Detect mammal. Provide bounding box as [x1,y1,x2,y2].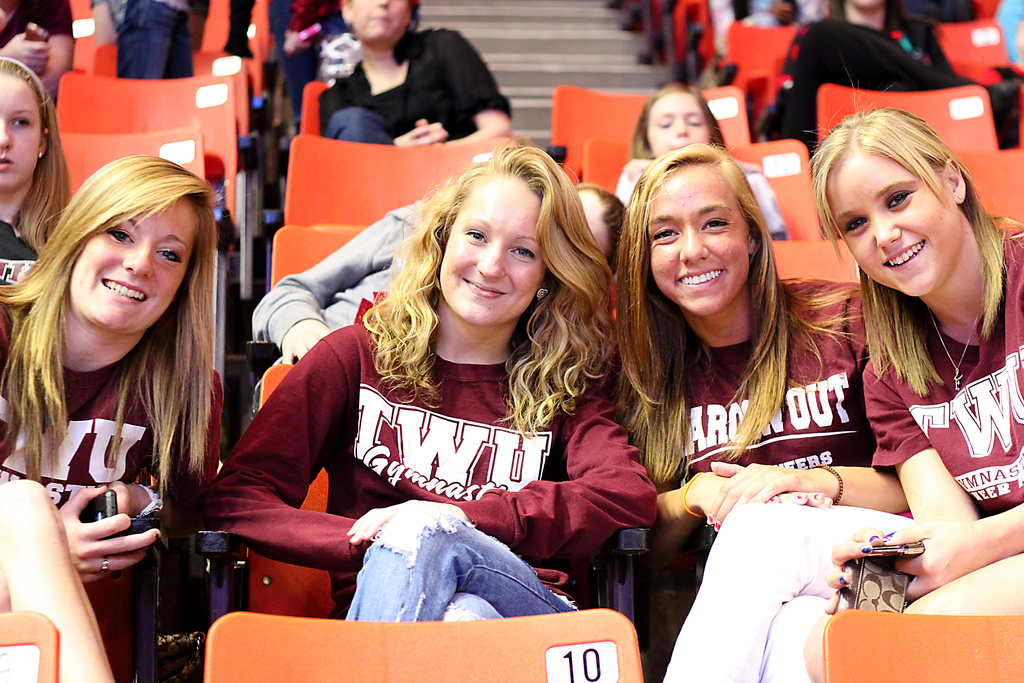
[321,0,510,142].
